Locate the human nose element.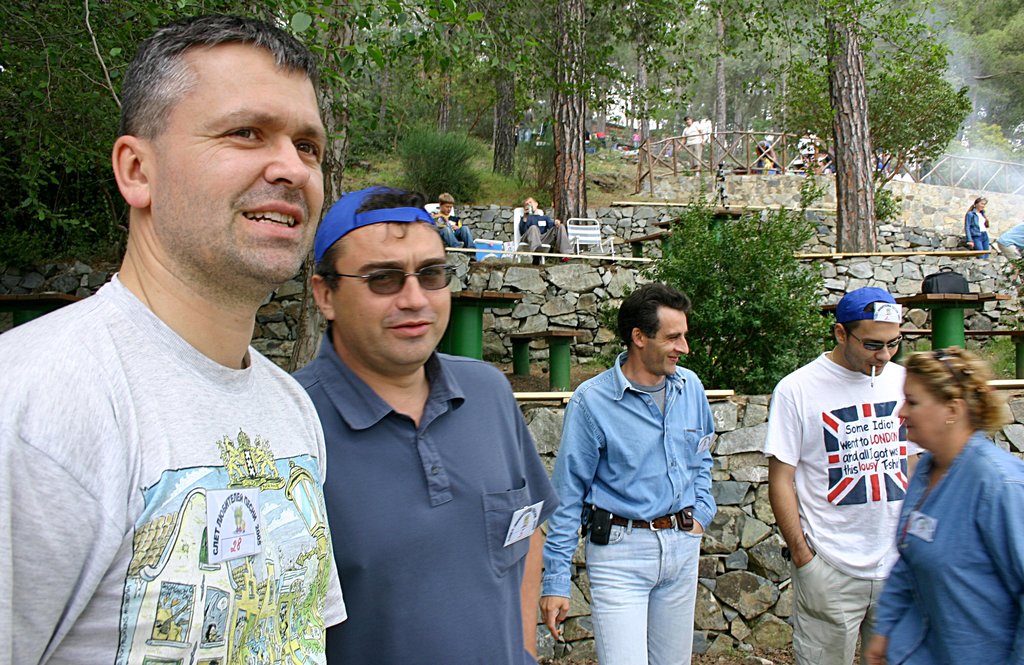
Element bbox: [399, 277, 426, 312].
